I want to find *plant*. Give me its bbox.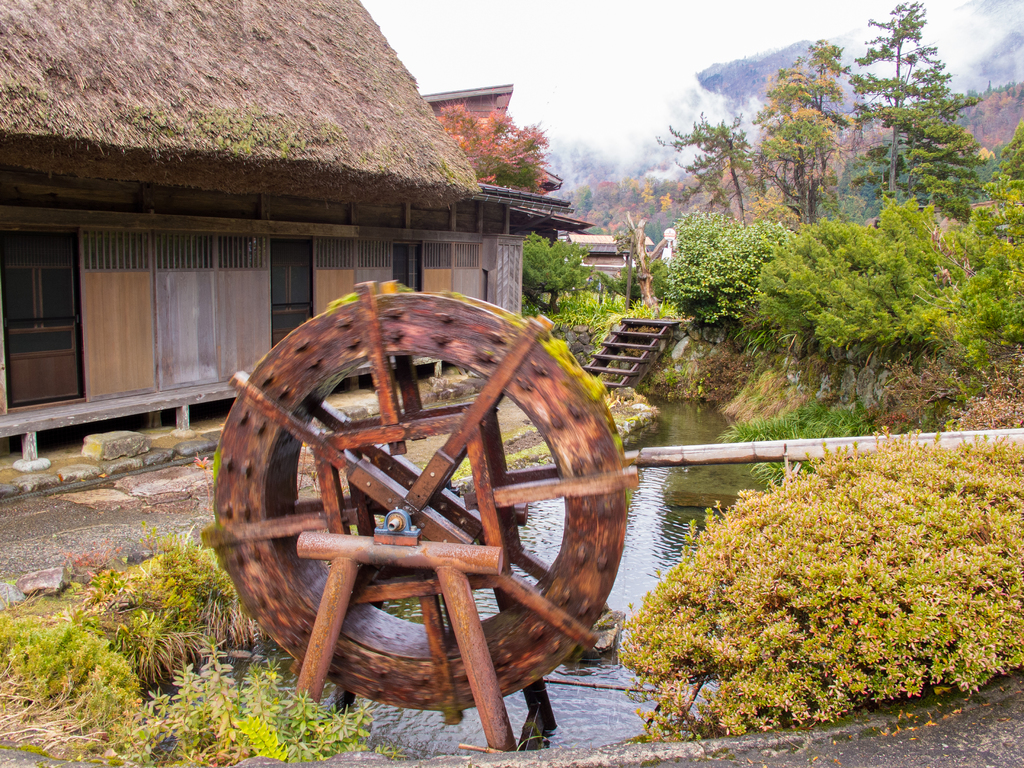
crop(723, 406, 871, 480).
